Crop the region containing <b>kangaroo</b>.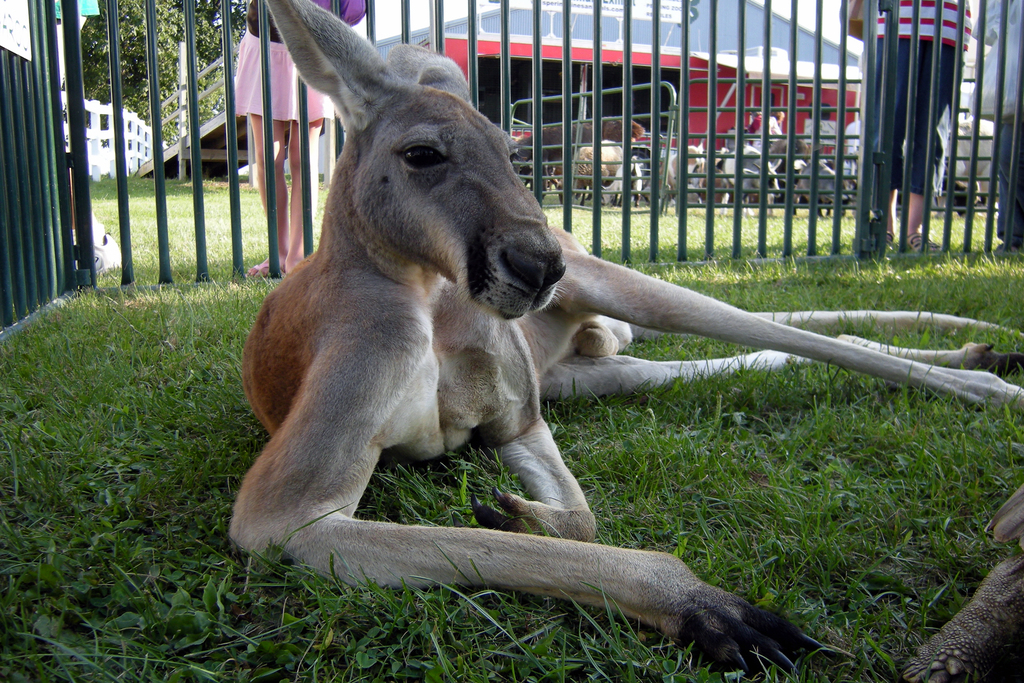
Crop region: [225, 0, 1017, 677].
